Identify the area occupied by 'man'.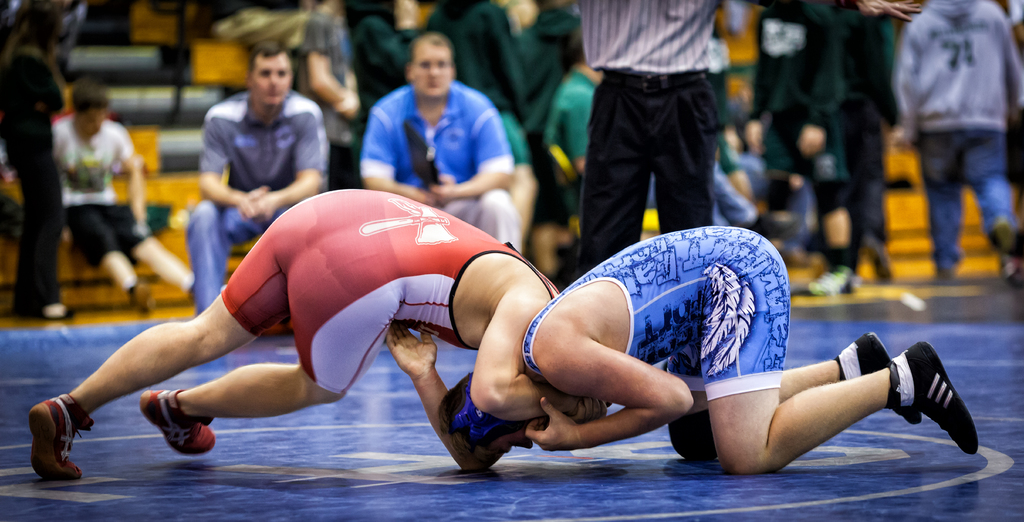
Area: Rect(895, 0, 1023, 272).
